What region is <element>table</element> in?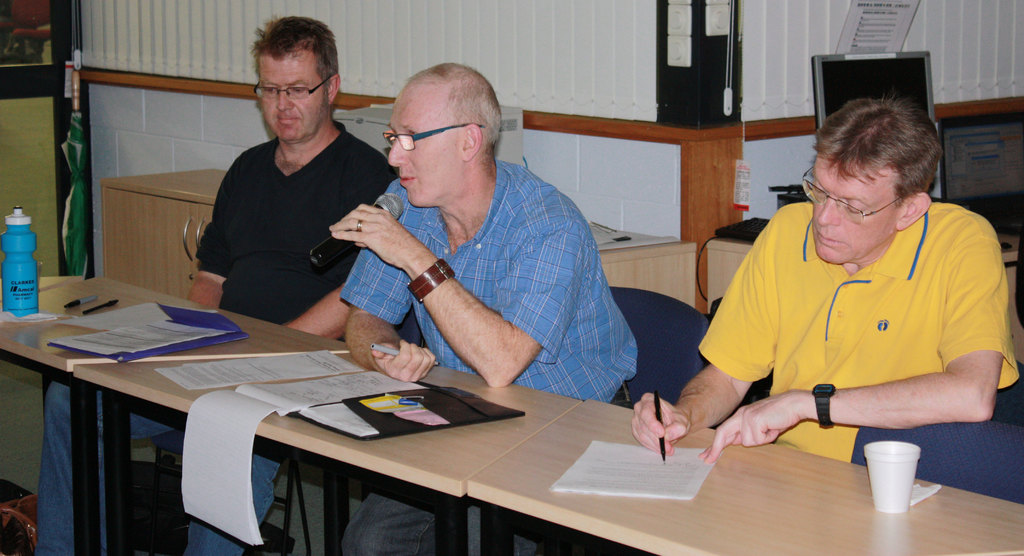
39 273 86 286.
